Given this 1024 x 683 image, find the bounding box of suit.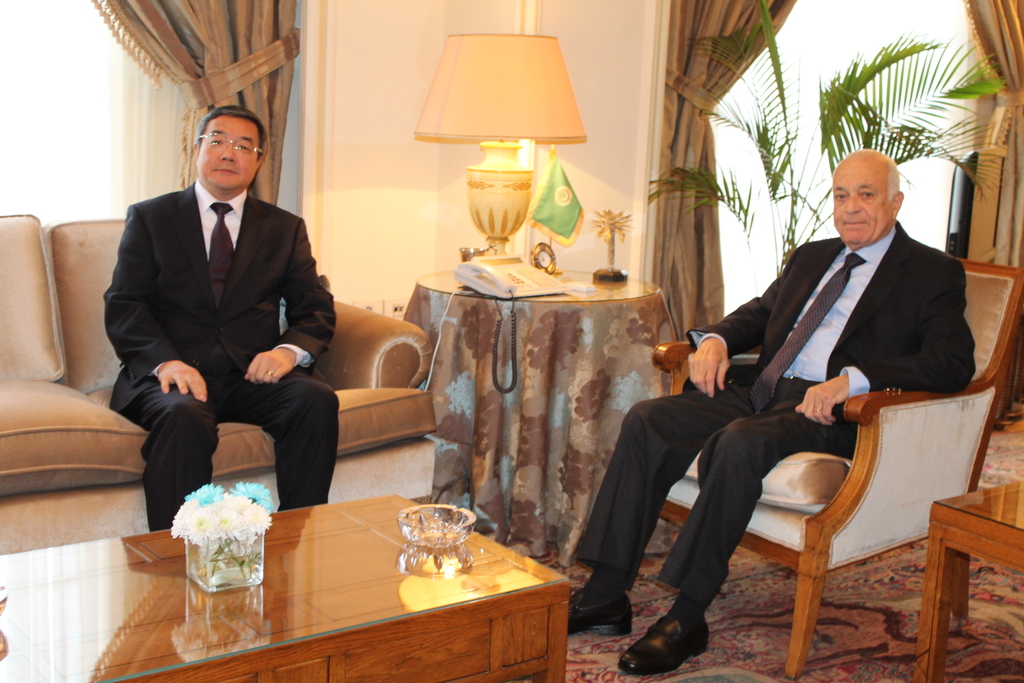
pyautogui.locateOnScreen(105, 178, 341, 530).
